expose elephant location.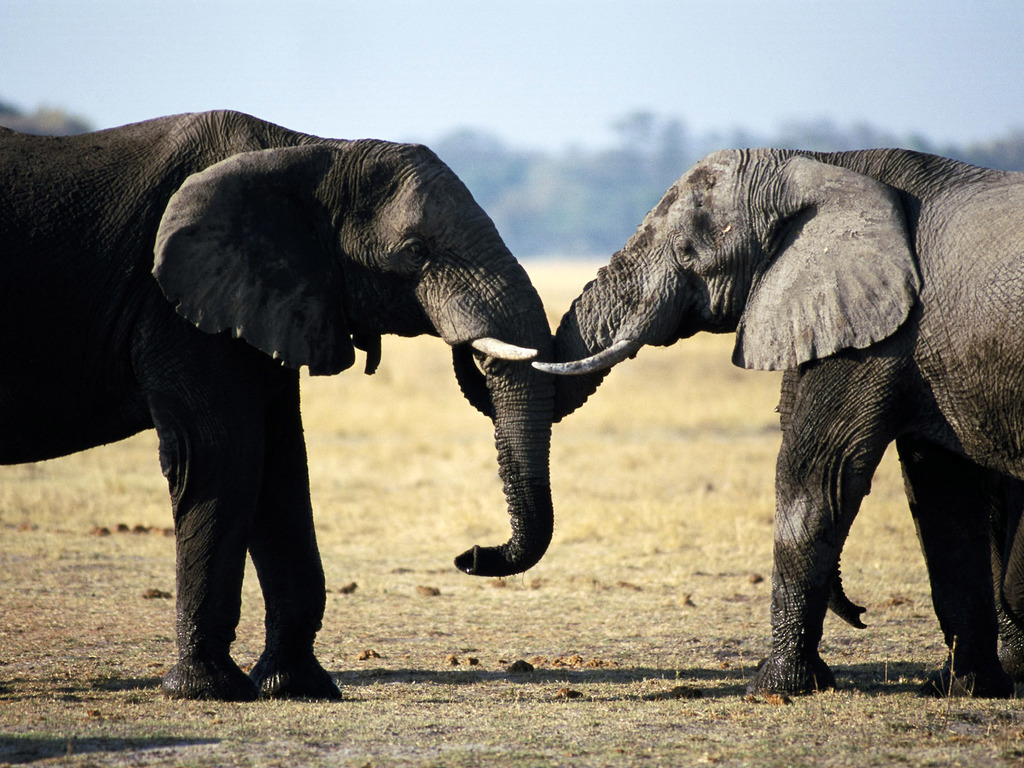
Exposed at x1=448 y1=139 x2=1021 y2=702.
